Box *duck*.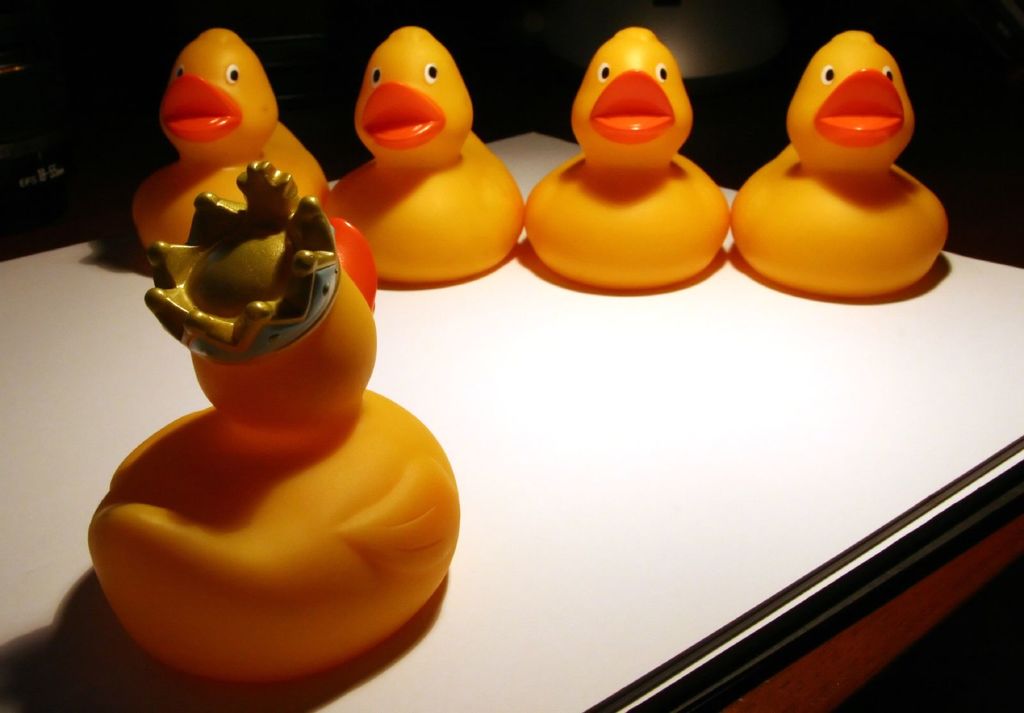
(95,149,462,680).
